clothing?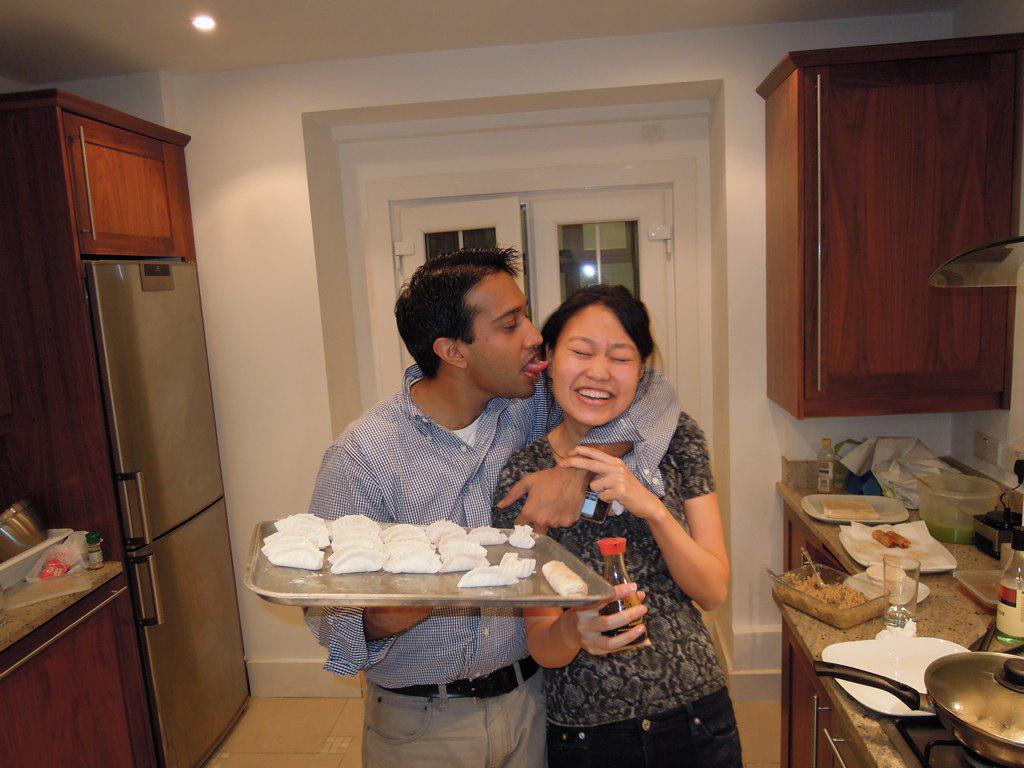
486, 408, 749, 767
